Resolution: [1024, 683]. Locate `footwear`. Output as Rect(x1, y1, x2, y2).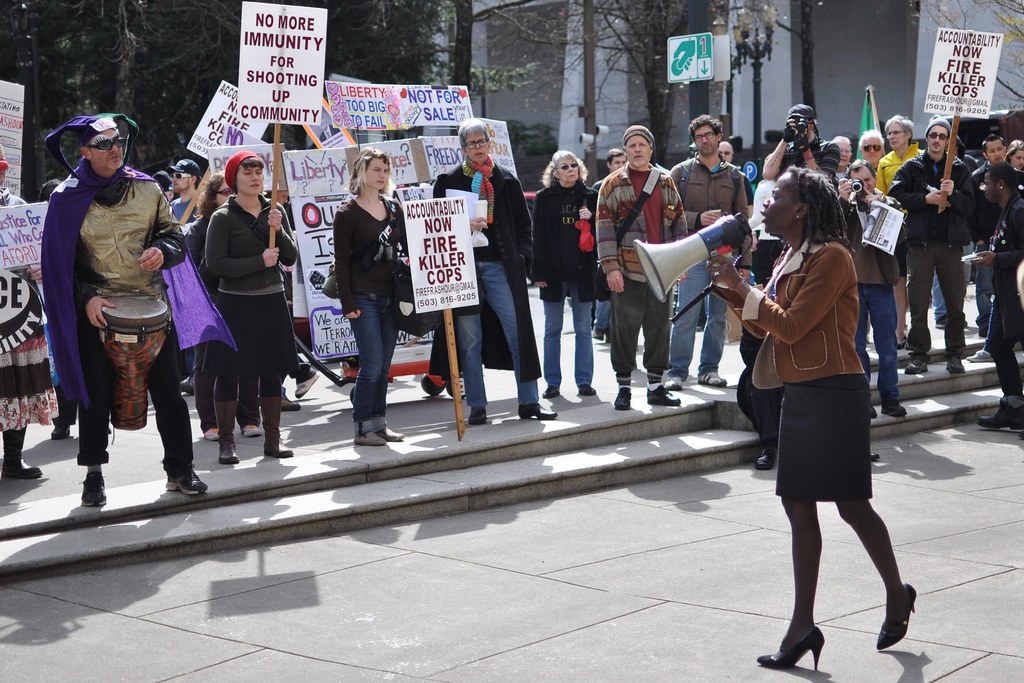
Rect(668, 378, 684, 388).
